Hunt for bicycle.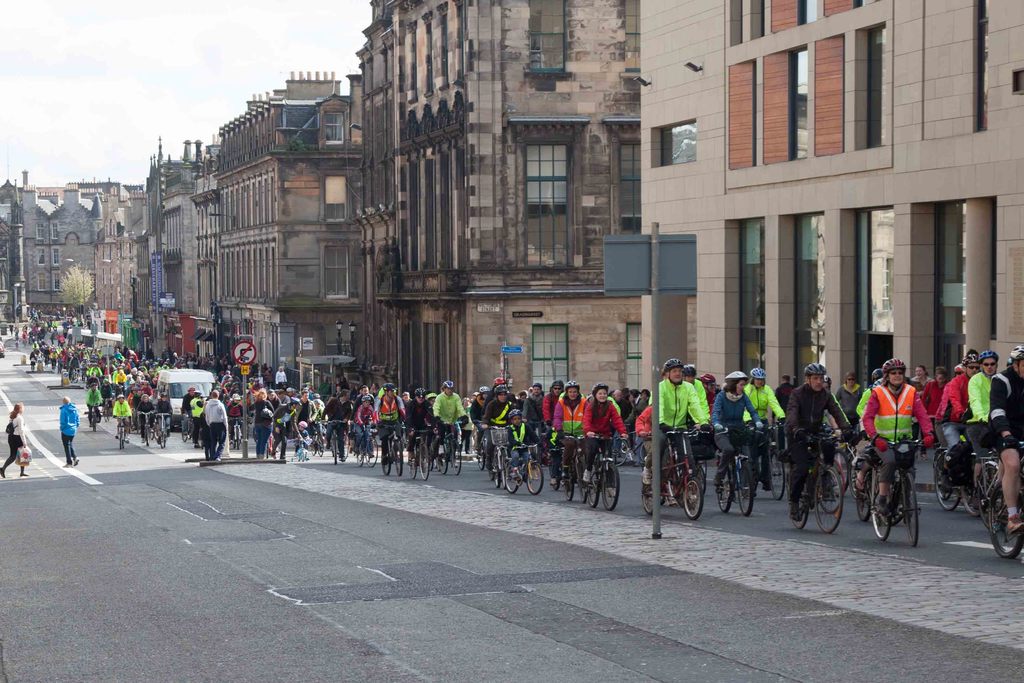
Hunted down at [397,420,438,470].
